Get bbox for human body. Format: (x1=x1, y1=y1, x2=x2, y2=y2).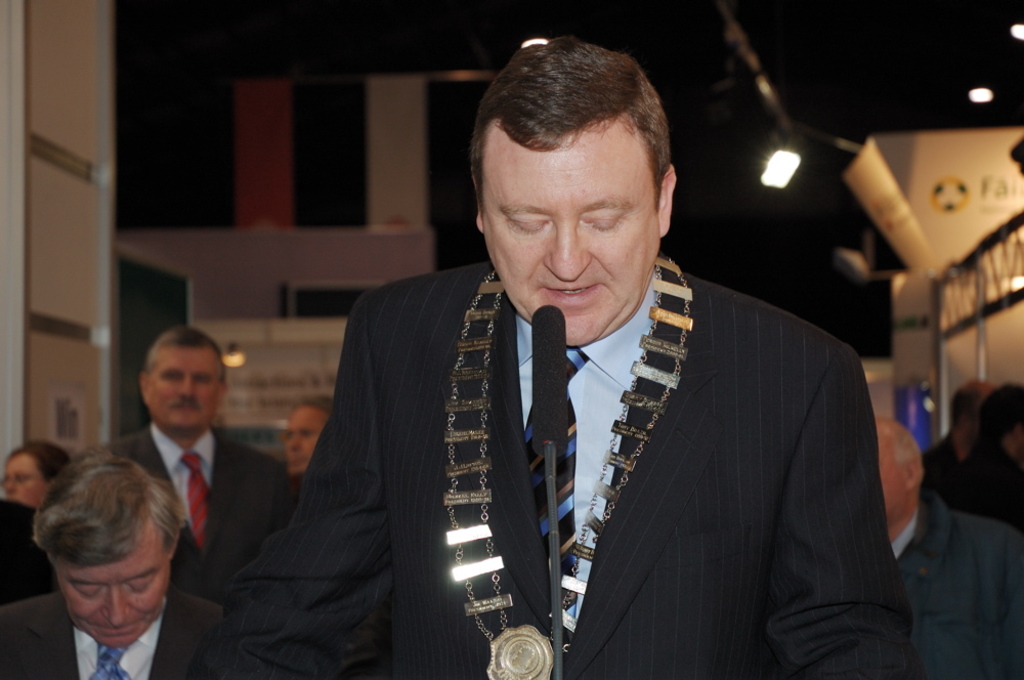
(x1=951, y1=427, x2=1023, y2=525).
